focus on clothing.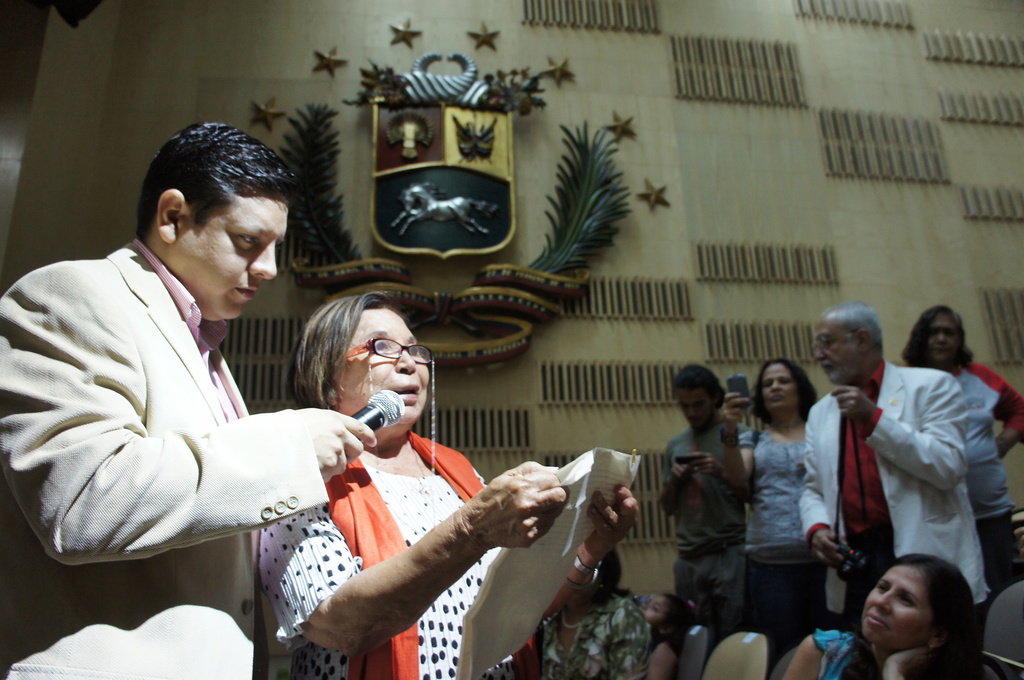
Focused at Rect(660, 403, 753, 642).
